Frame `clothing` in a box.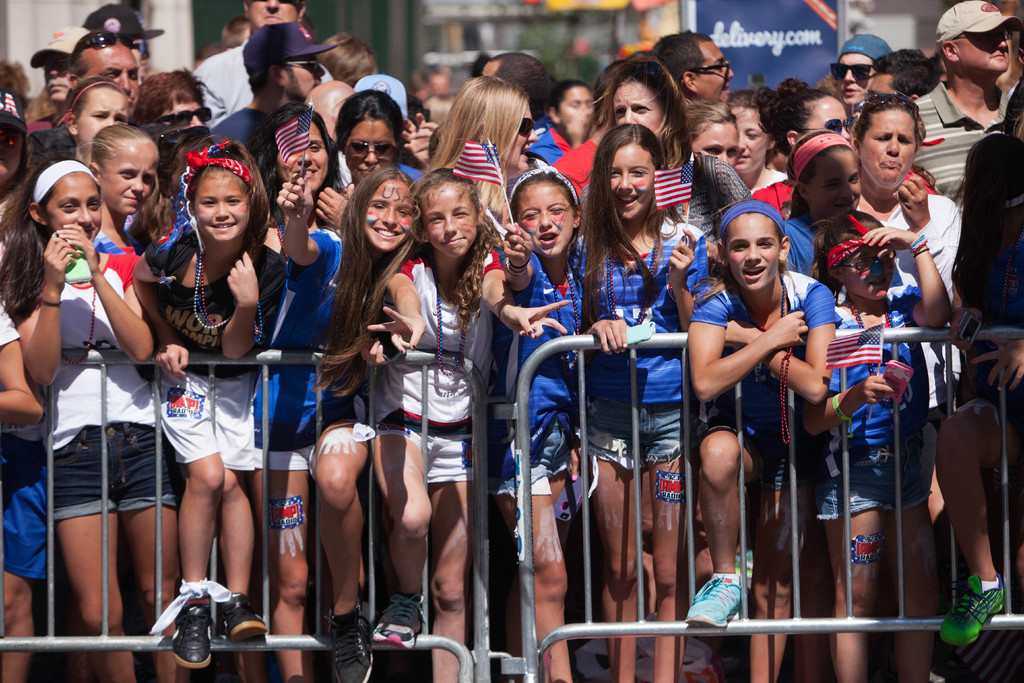
(194, 31, 252, 121).
